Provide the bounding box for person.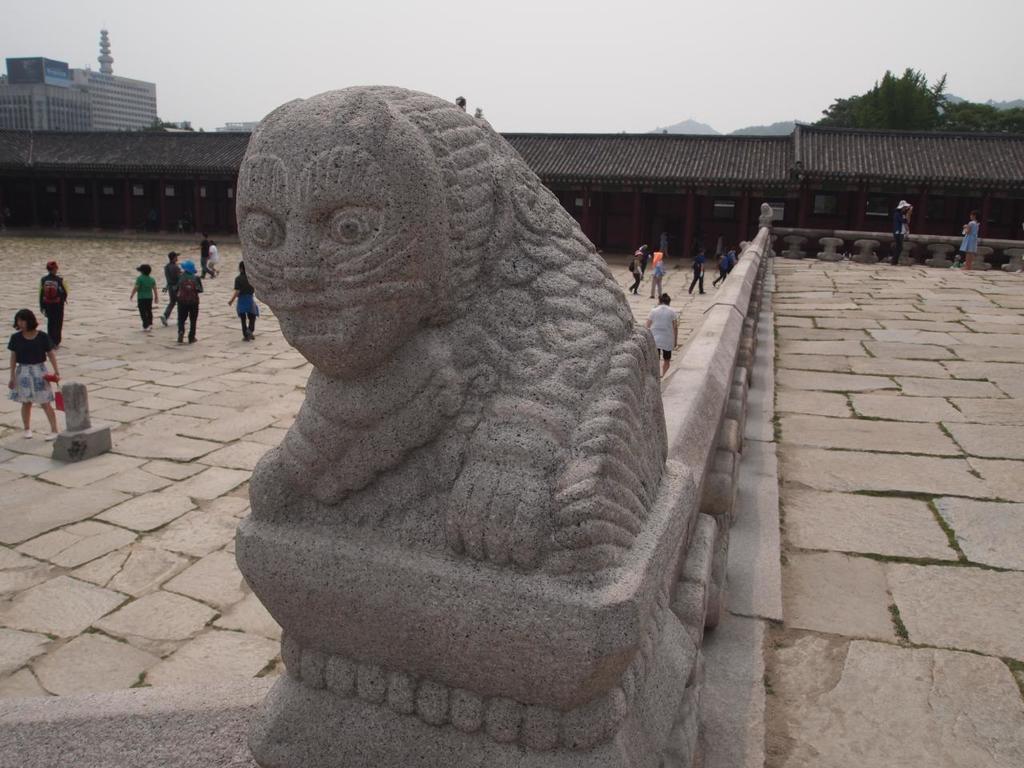
{"x1": 174, "y1": 264, "x2": 209, "y2": 344}.
